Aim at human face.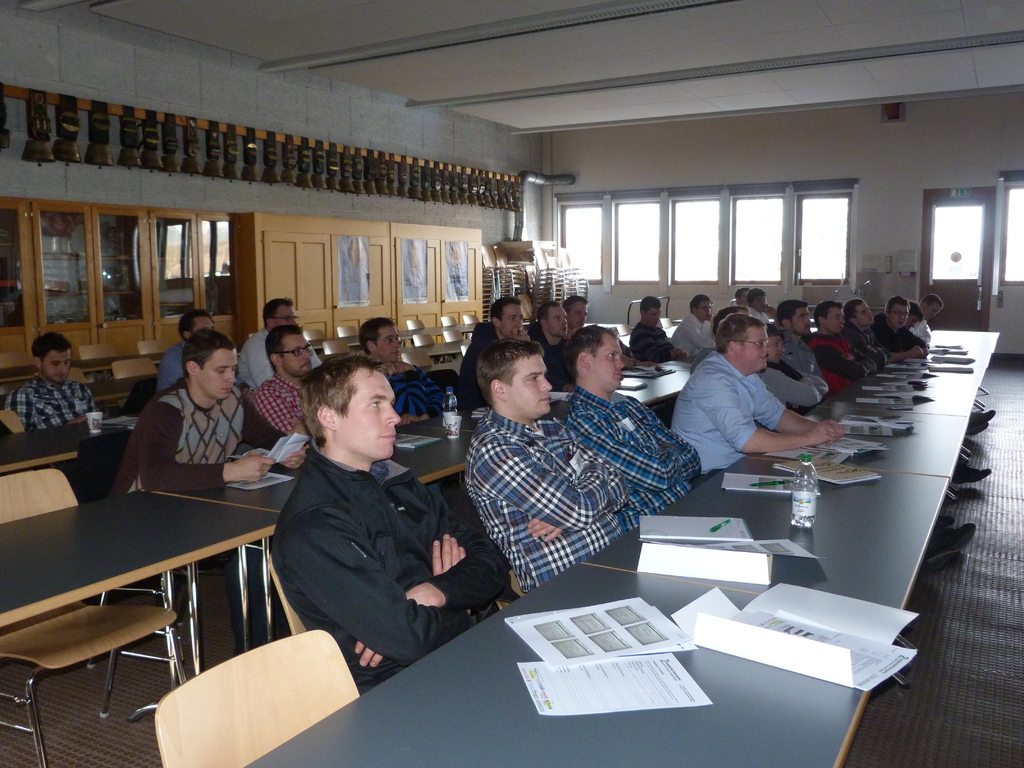
Aimed at x1=570, y1=303, x2=587, y2=329.
